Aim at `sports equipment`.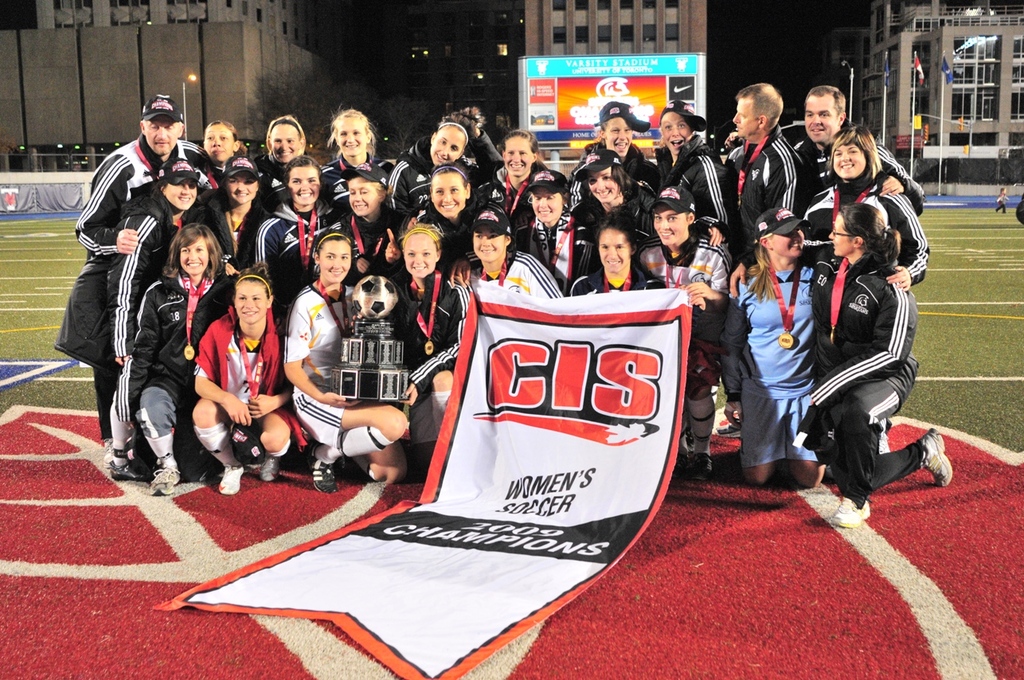
Aimed at <bbox>911, 428, 956, 490</bbox>.
